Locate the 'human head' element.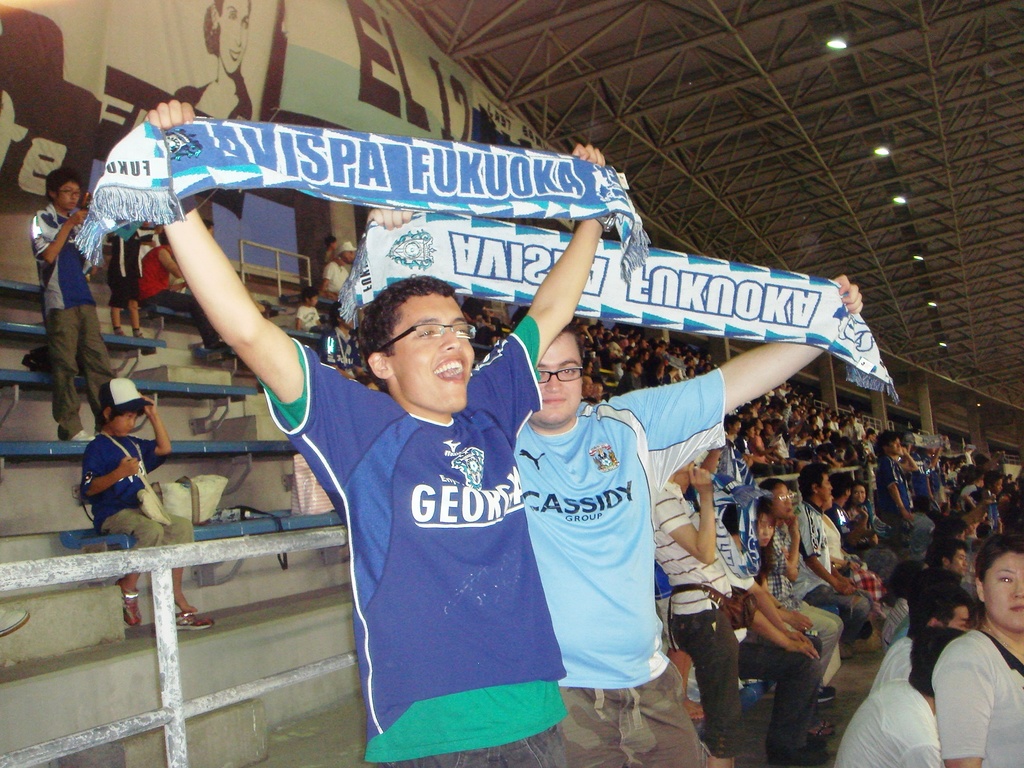
Element bbox: bbox=[756, 501, 774, 546].
